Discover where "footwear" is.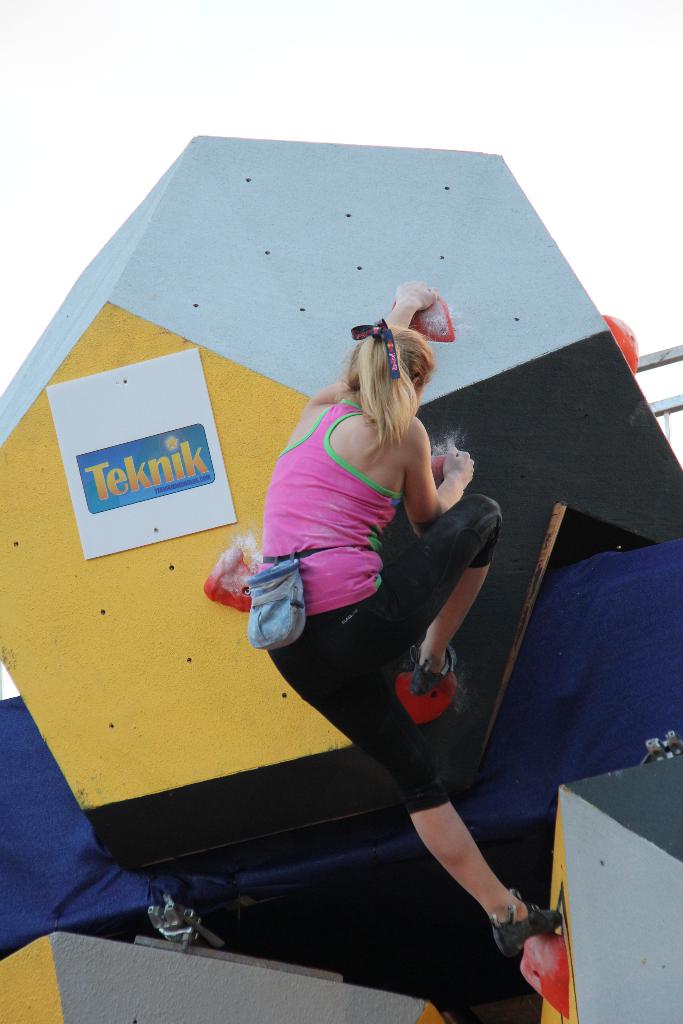
Discovered at [525, 939, 573, 1011].
